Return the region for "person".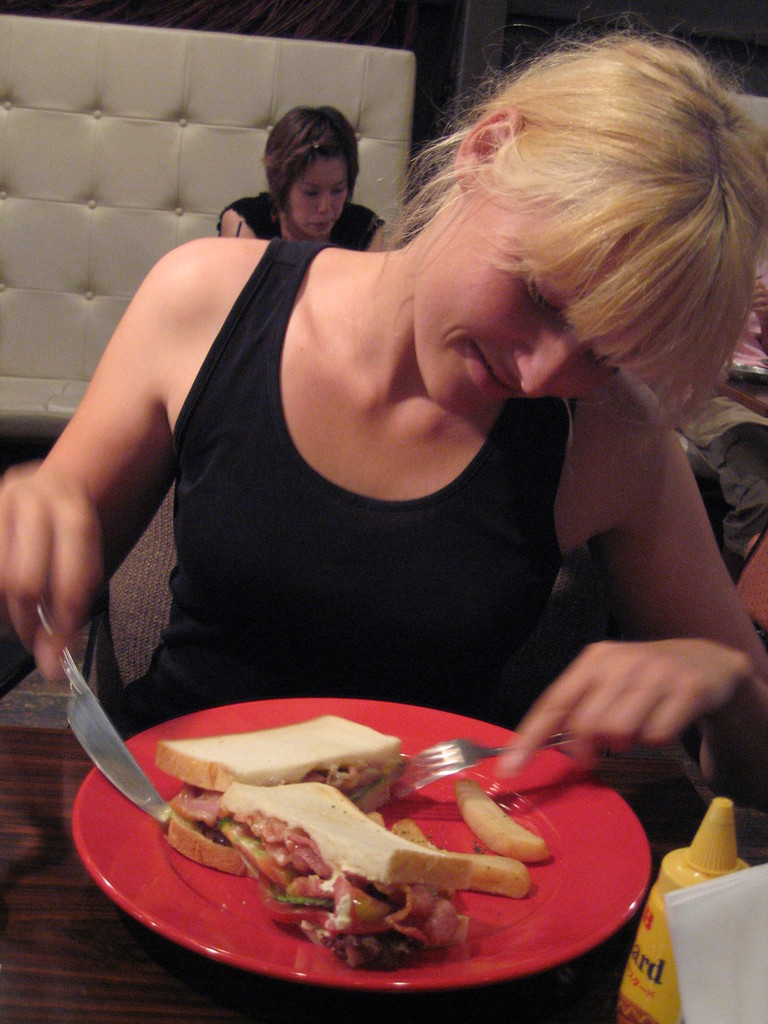
(0, 25, 767, 833).
